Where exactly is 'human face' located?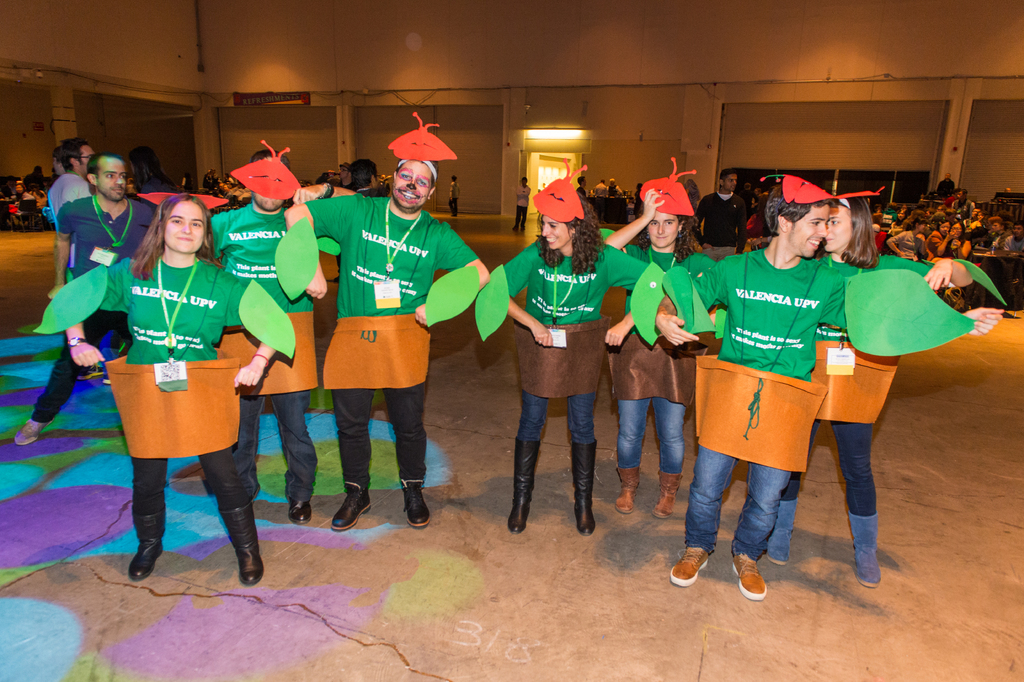
Its bounding box is [339, 166, 349, 178].
